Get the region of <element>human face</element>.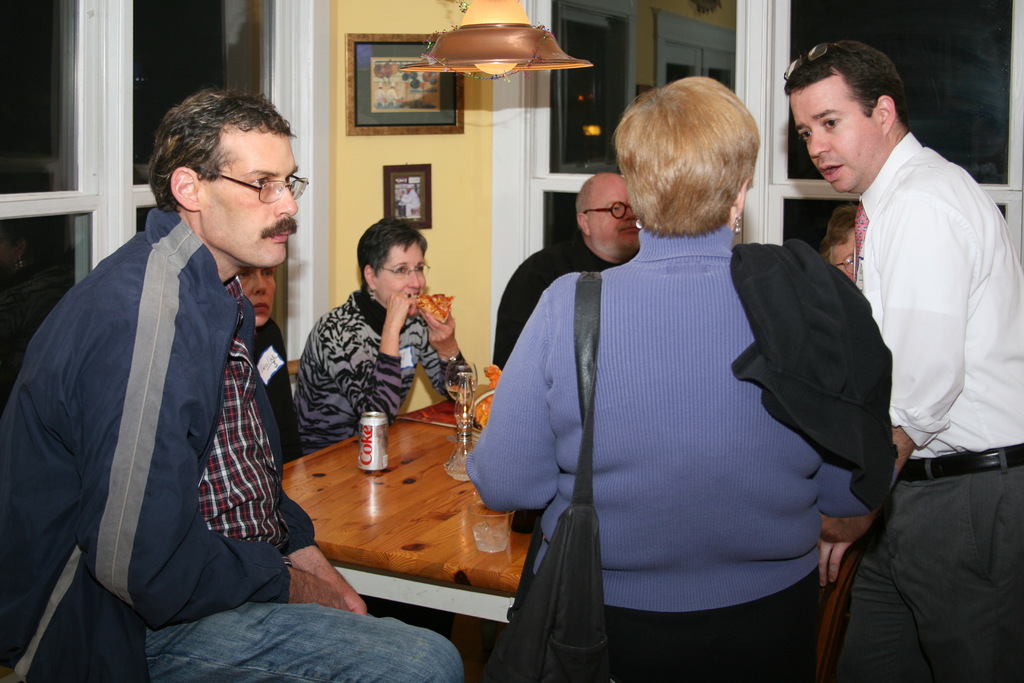
(x1=375, y1=237, x2=429, y2=316).
